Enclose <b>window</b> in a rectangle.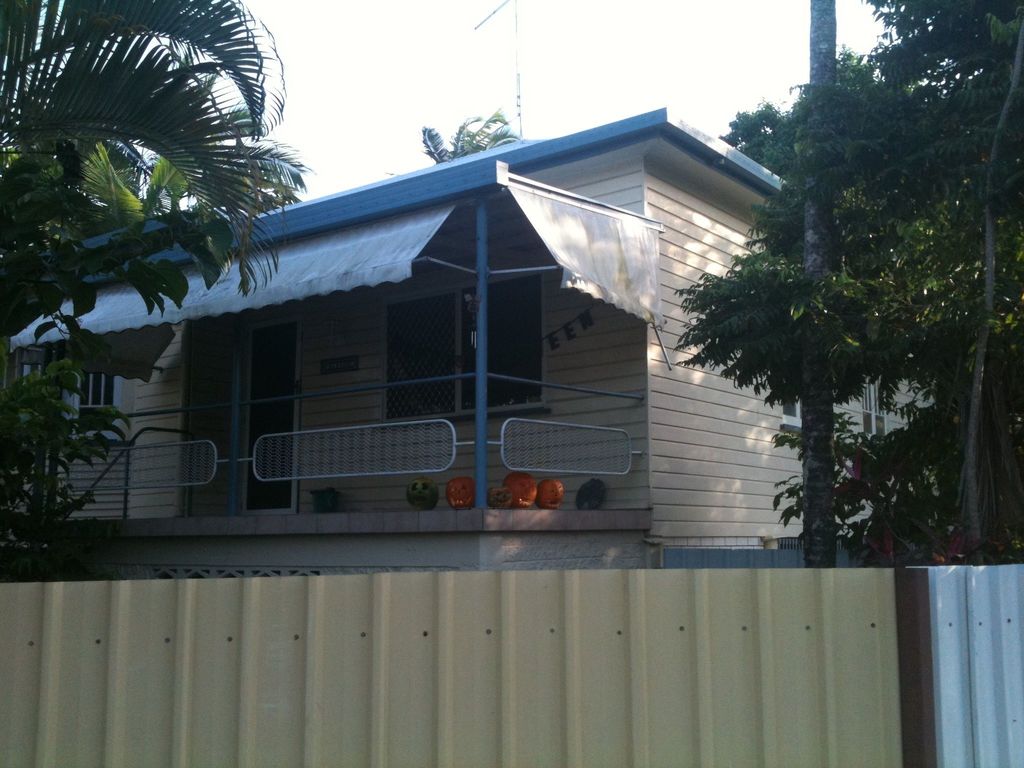
locate(387, 265, 548, 428).
